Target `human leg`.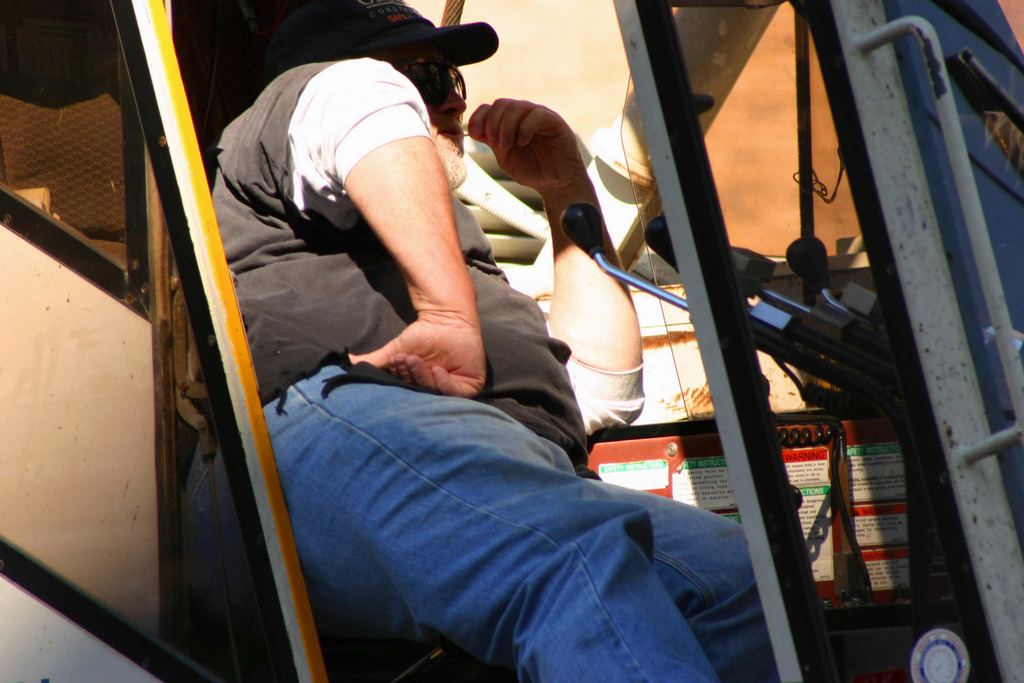
Target region: left=586, top=473, right=767, bottom=682.
